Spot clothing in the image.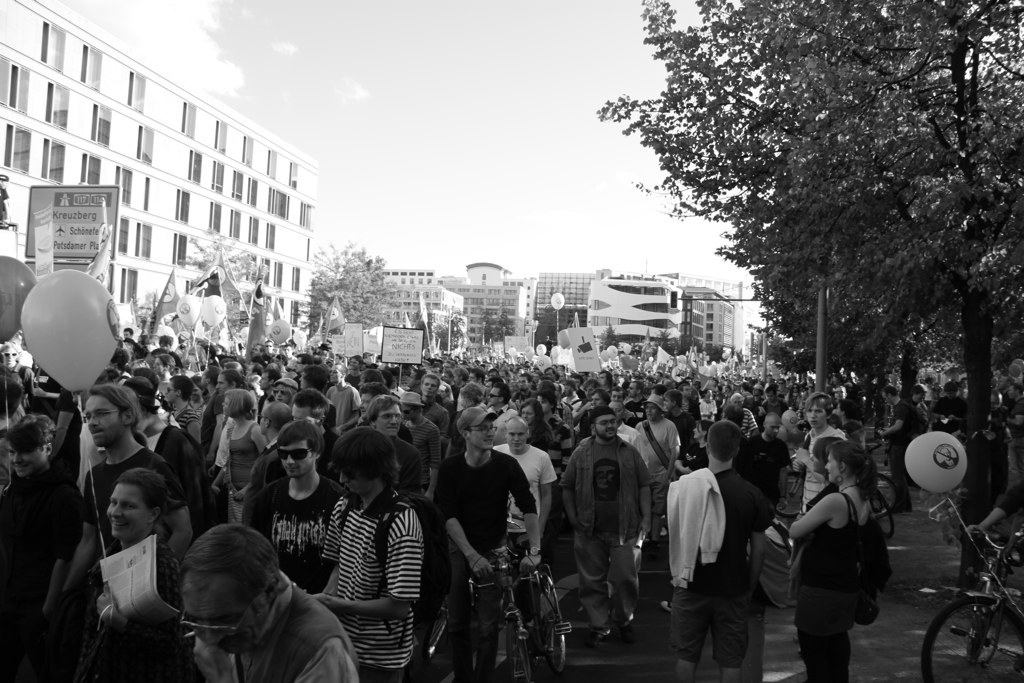
clothing found at 469,407,501,455.
